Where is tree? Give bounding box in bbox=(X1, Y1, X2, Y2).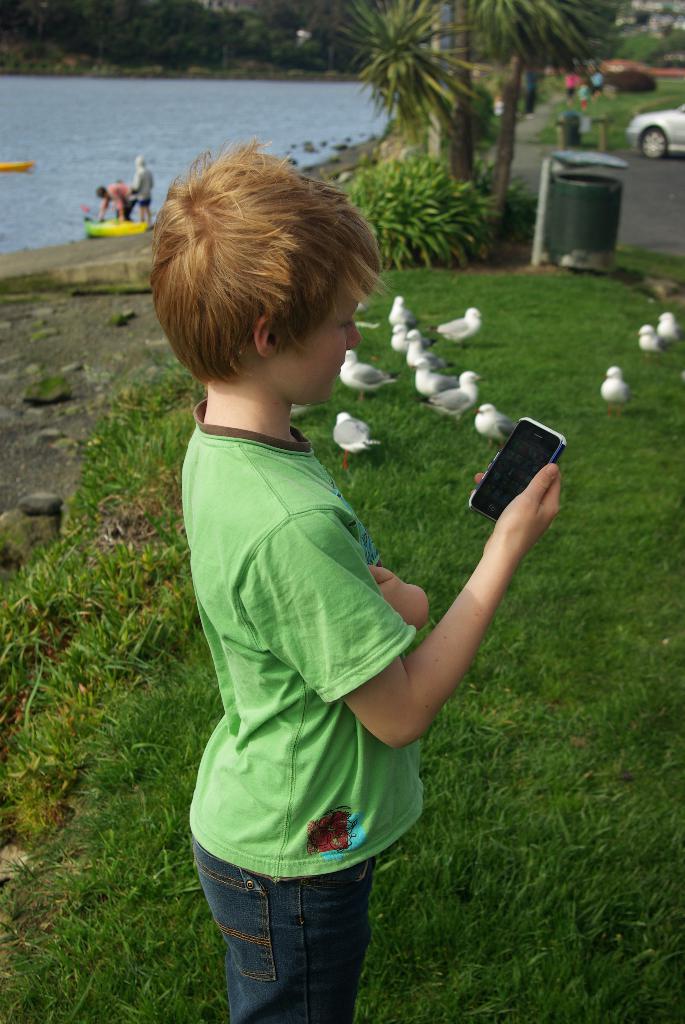
bbox=(445, 0, 485, 189).
